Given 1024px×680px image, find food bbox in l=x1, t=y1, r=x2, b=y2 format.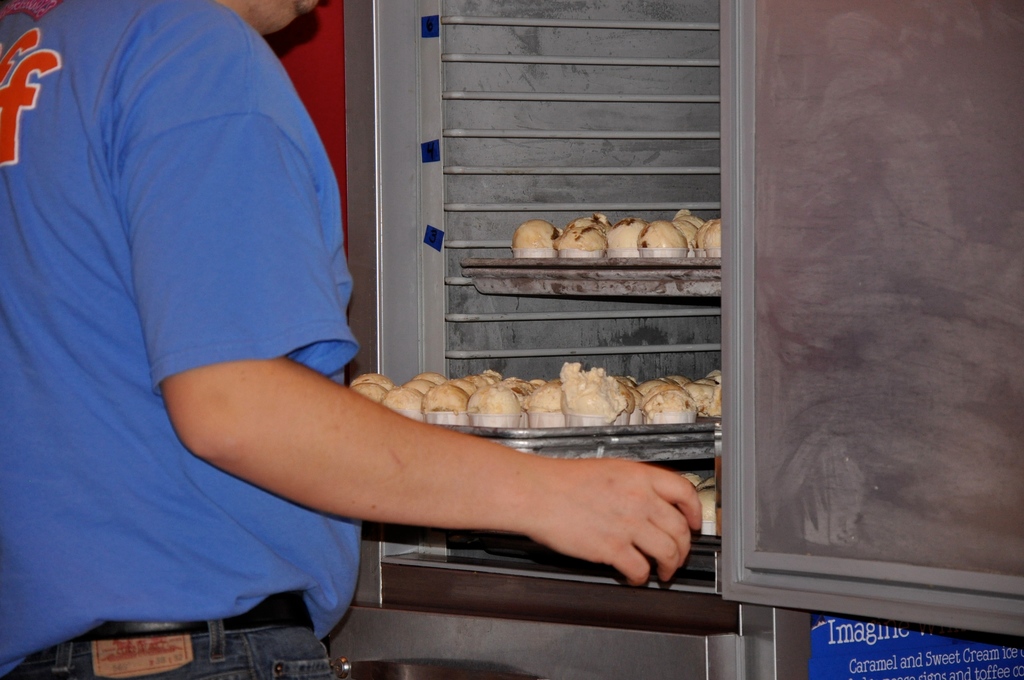
l=687, t=458, r=729, b=538.
